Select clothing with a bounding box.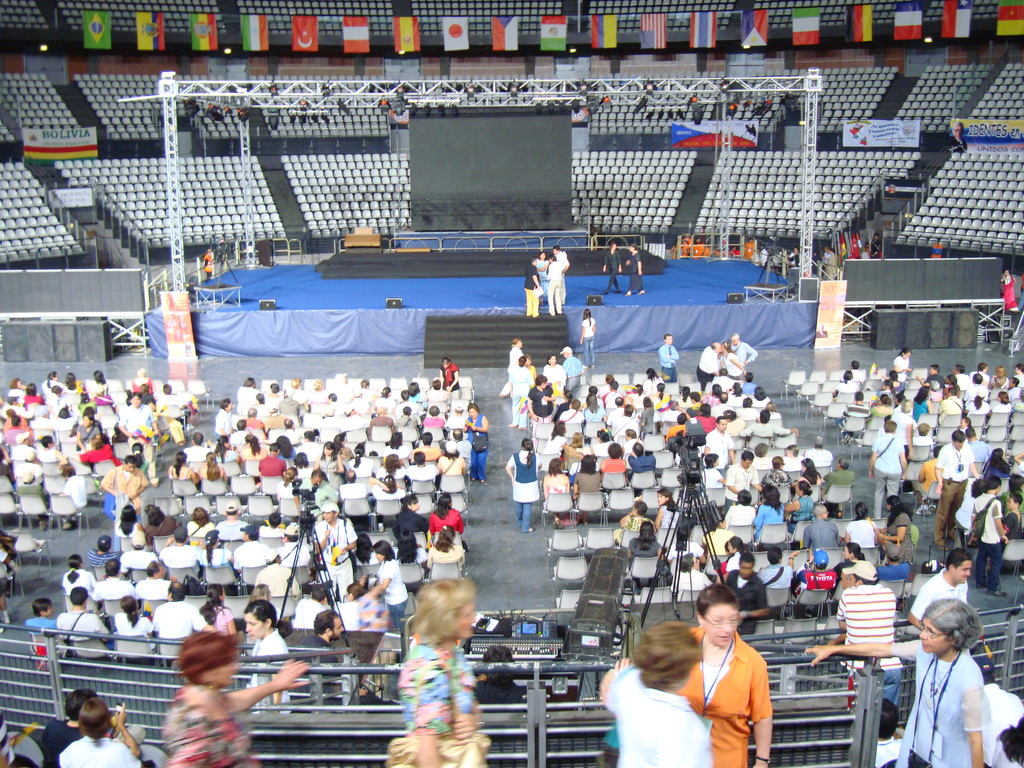
{"x1": 338, "y1": 481, "x2": 369, "y2": 500}.
